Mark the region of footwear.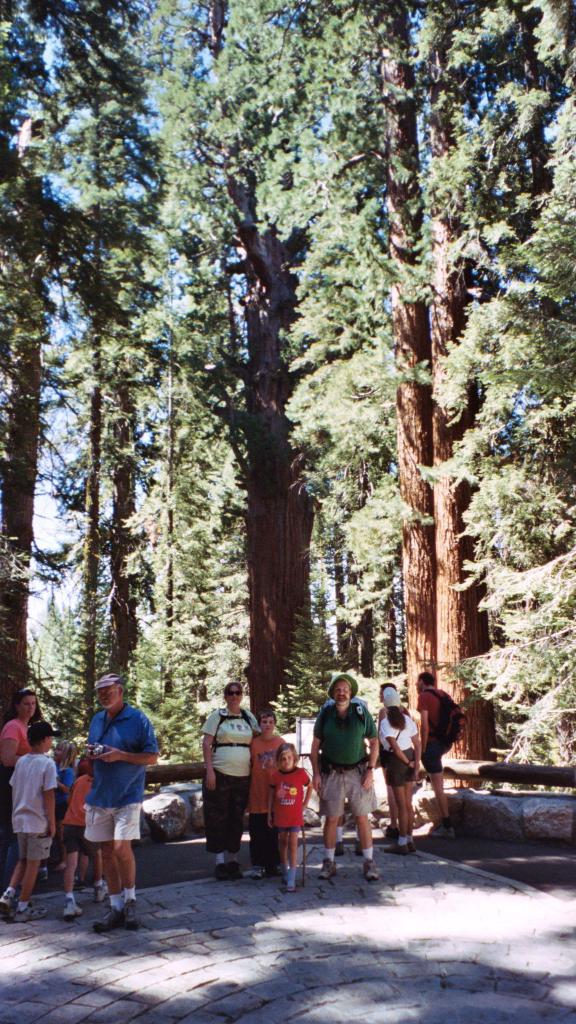
Region: box(435, 825, 455, 834).
